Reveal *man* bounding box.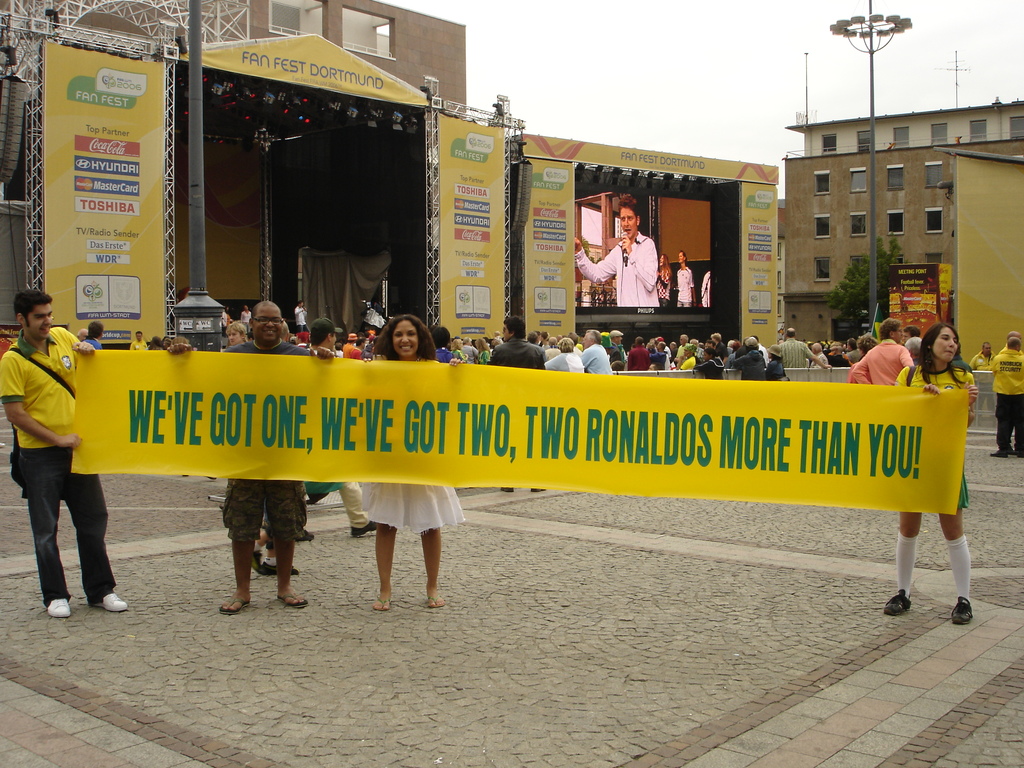
Revealed: region(460, 336, 477, 365).
